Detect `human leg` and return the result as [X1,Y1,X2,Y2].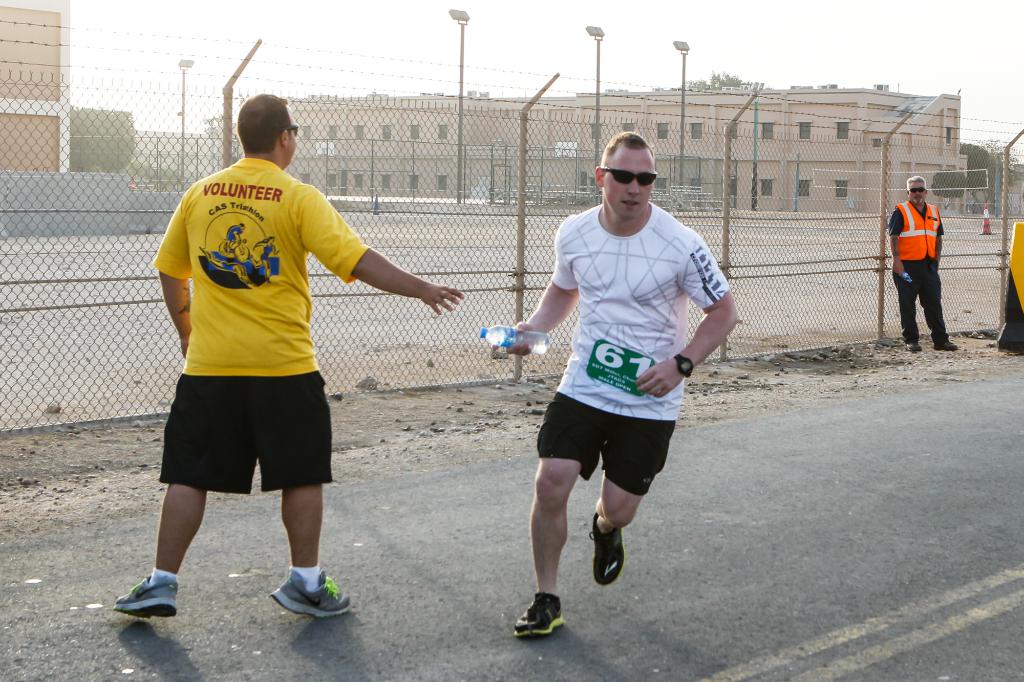
[273,371,356,619].
